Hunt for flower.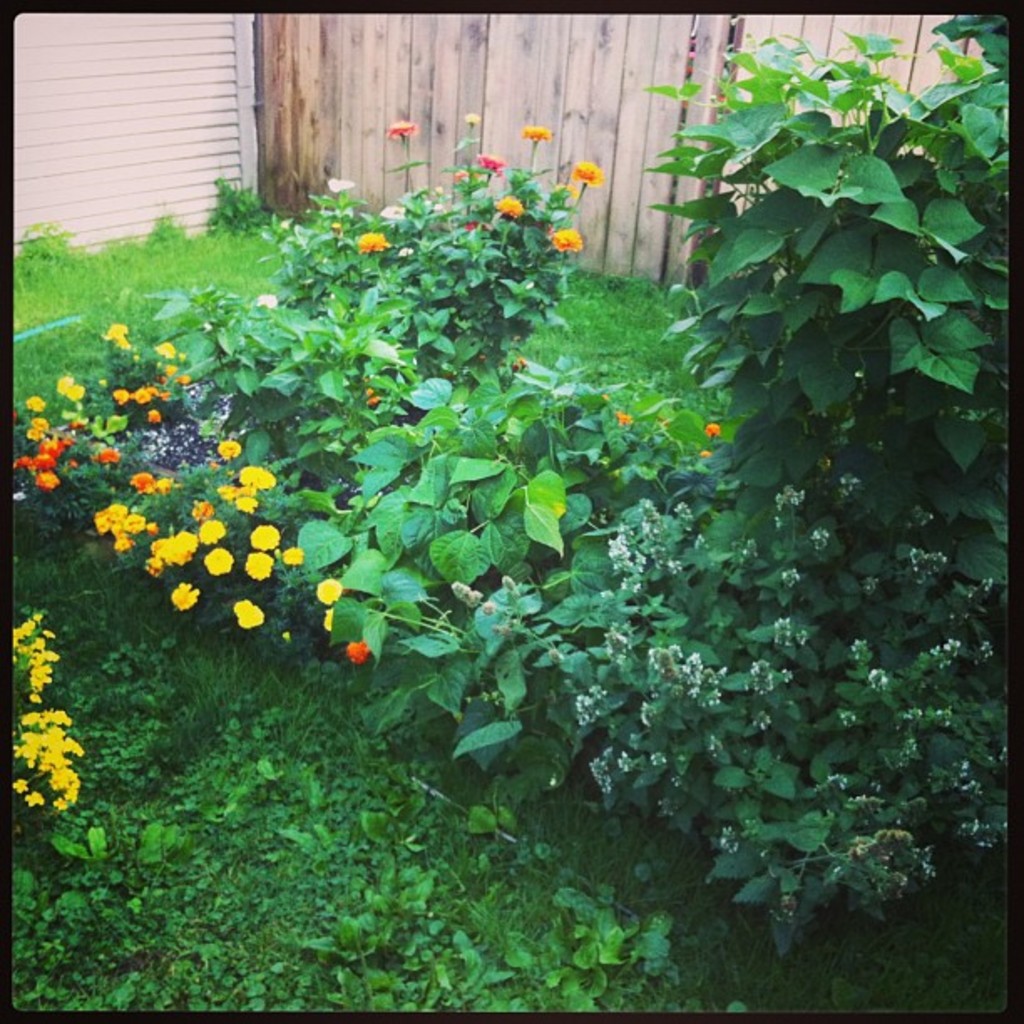
Hunted down at crop(100, 318, 134, 353).
